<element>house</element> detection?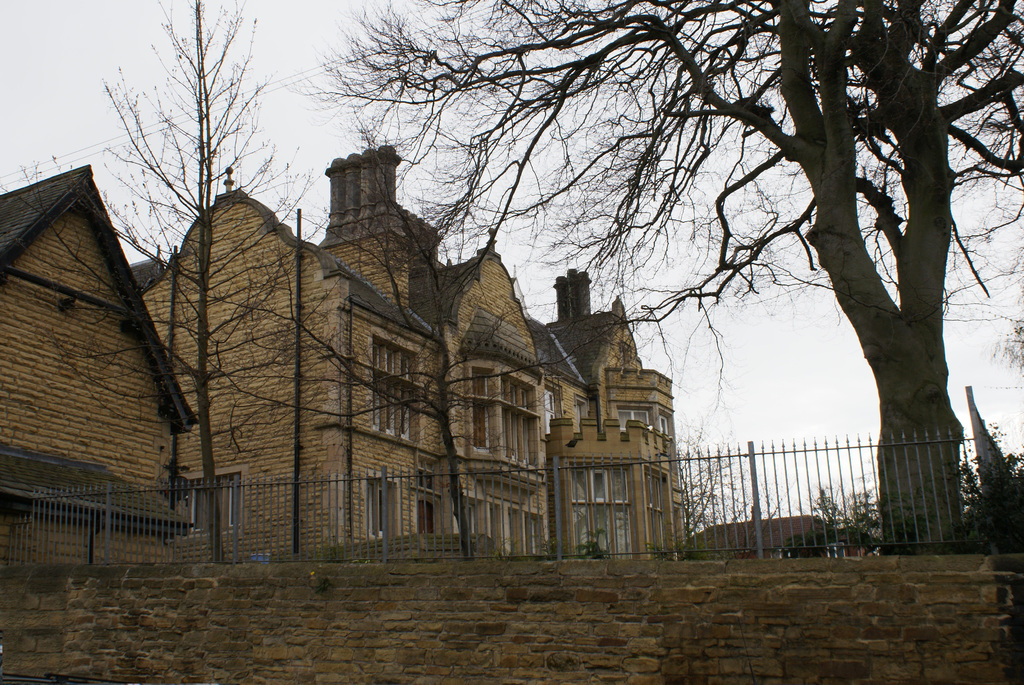
129,164,436,560
